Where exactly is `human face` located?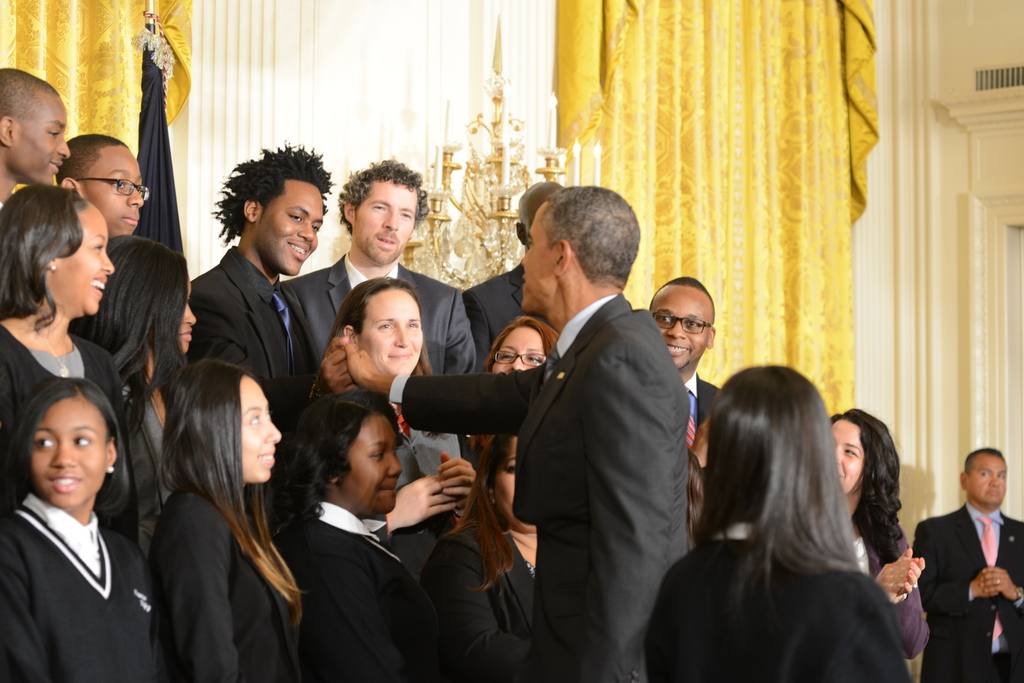
Its bounding box is [655, 290, 714, 367].
